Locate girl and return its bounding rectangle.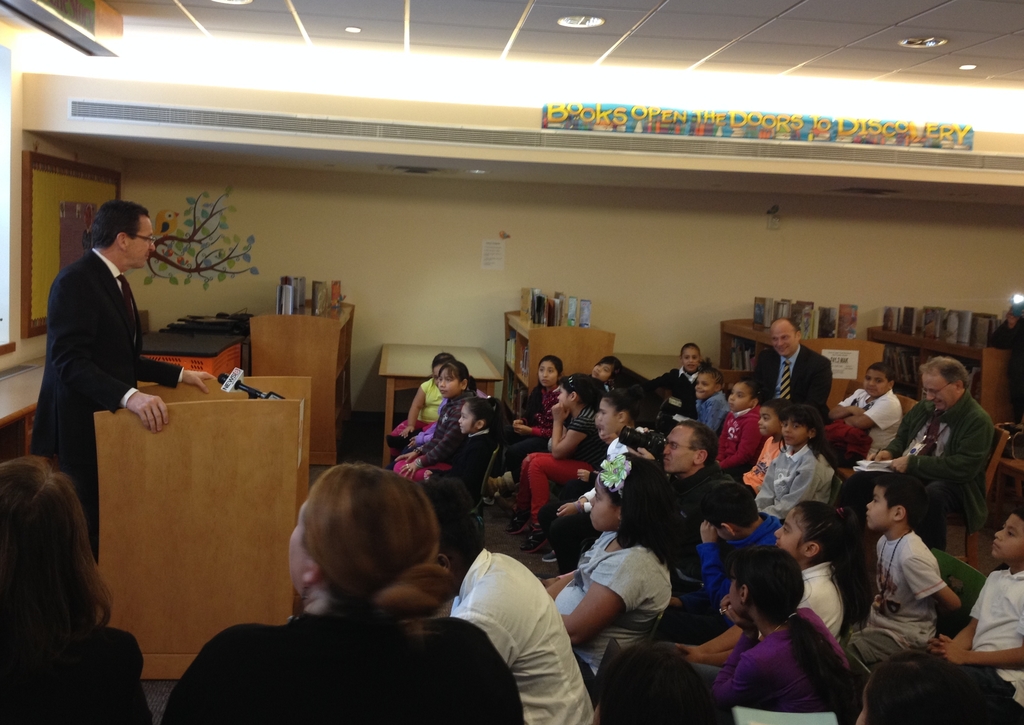
Rect(697, 551, 846, 722).
